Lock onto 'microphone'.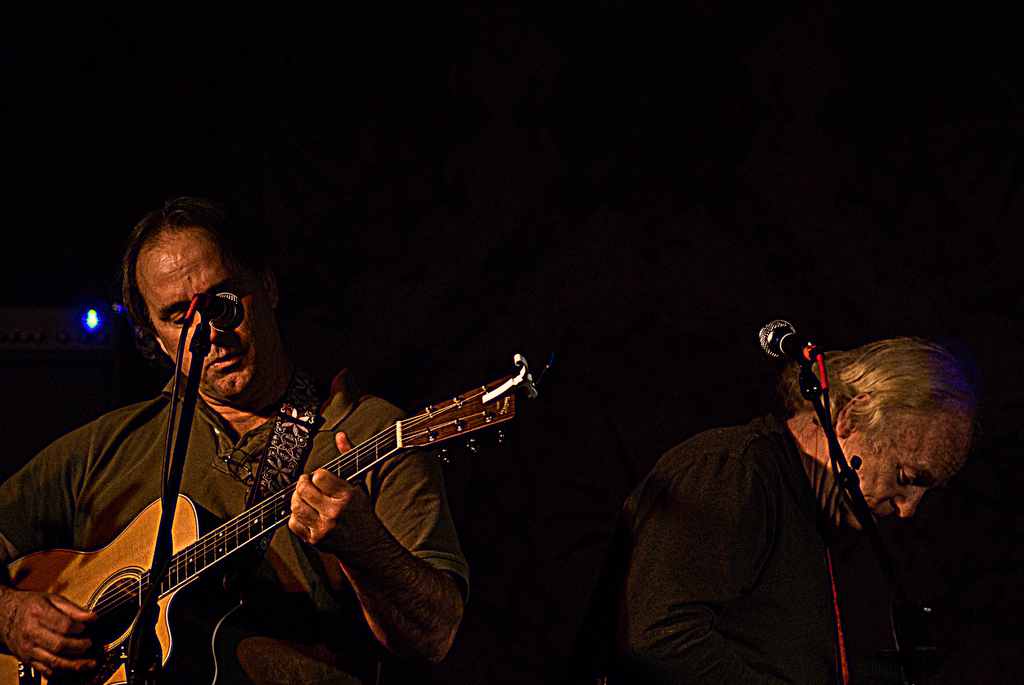
Locked: l=196, t=292, r=244, b=334.
